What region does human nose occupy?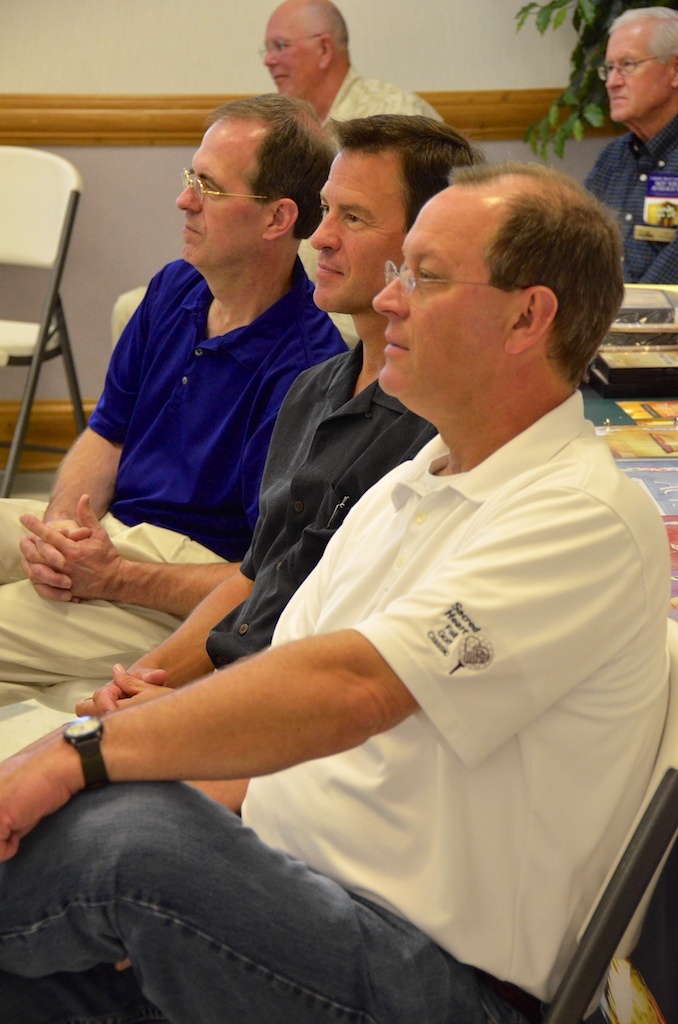
(left=308, top=211, right=342, bottom=250).
